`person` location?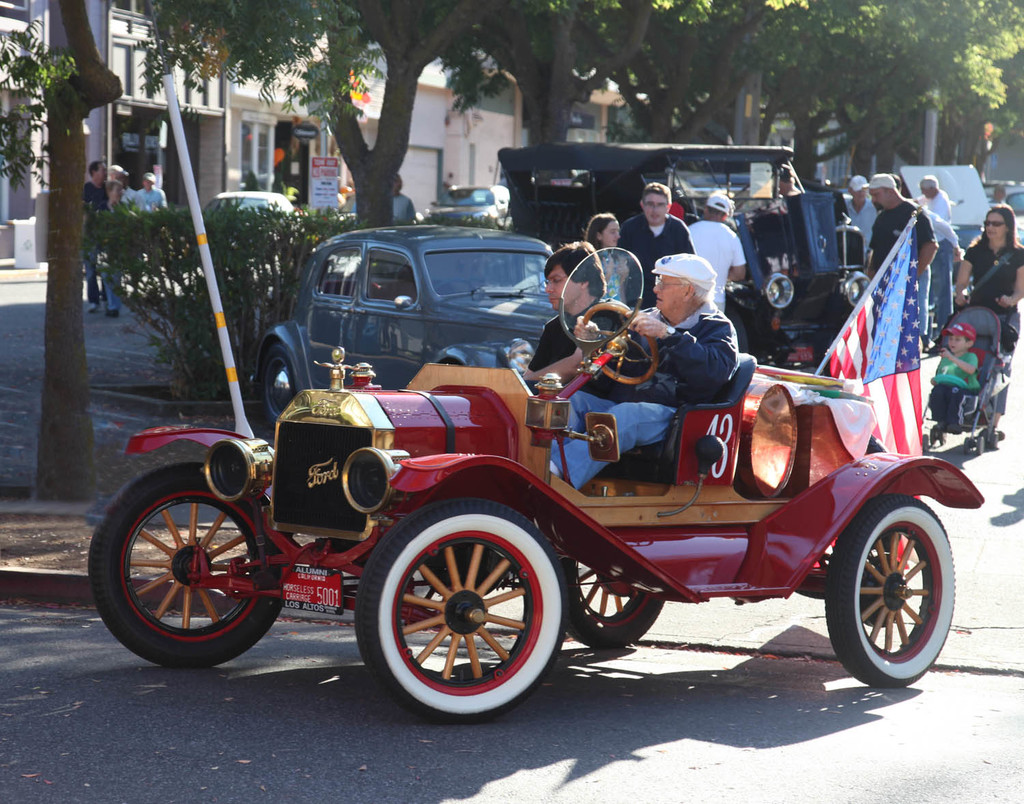
x1=922 y1=173 x2=963 y2=235
